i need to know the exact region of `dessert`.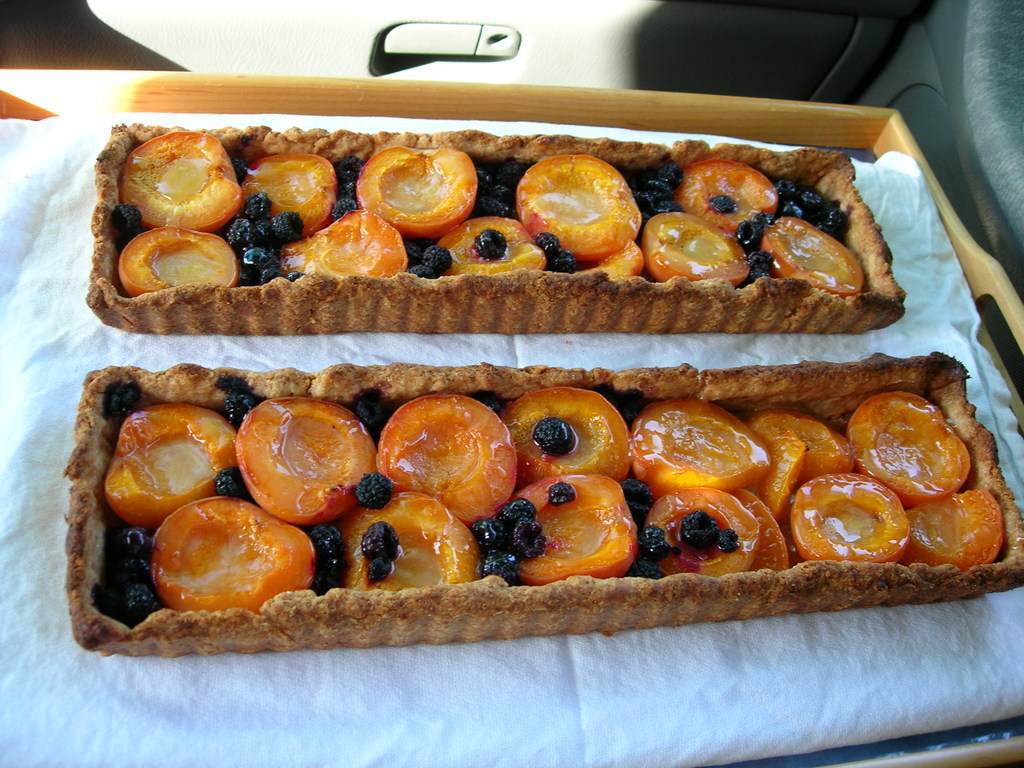
Region: 500 395 648 481.
